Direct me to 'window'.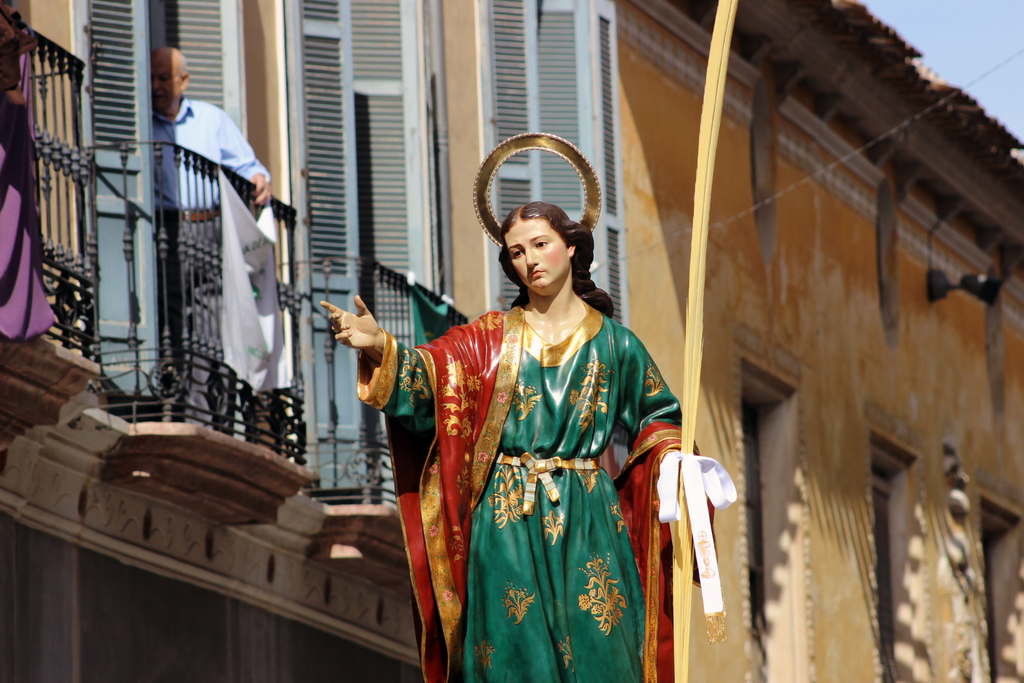
Direction: 465, 4, 657, 542.
